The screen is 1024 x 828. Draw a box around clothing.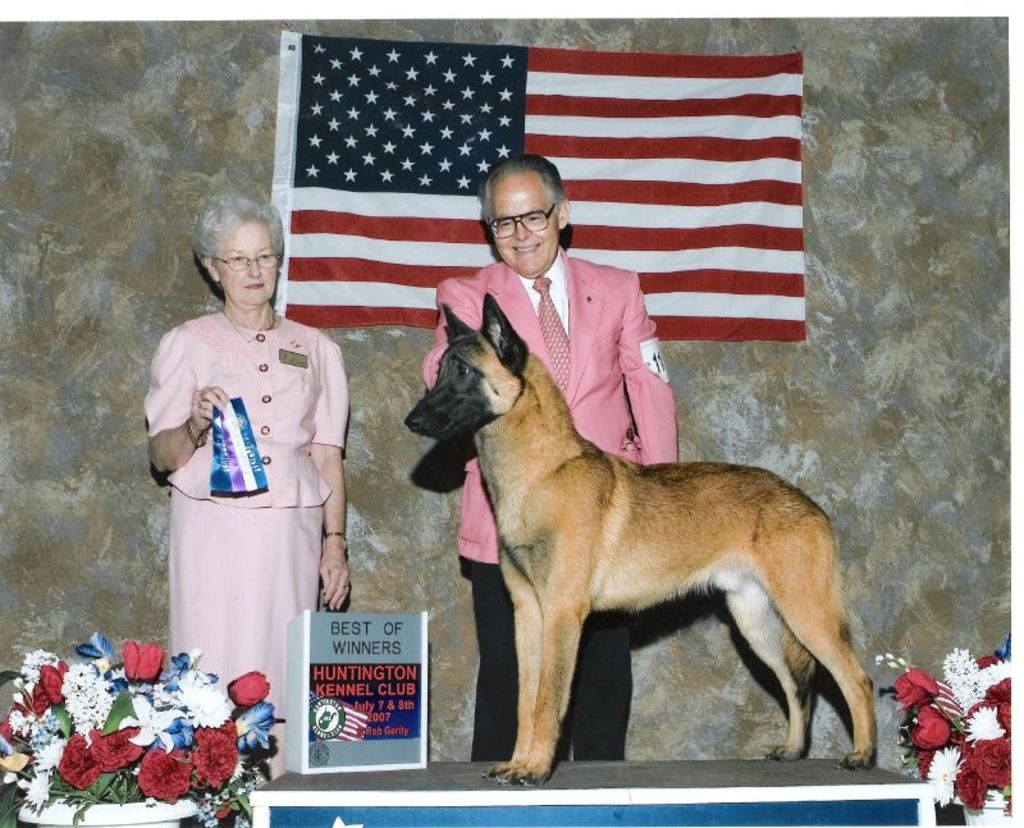
x1=145, y1=296, x2=352, y2=801.
